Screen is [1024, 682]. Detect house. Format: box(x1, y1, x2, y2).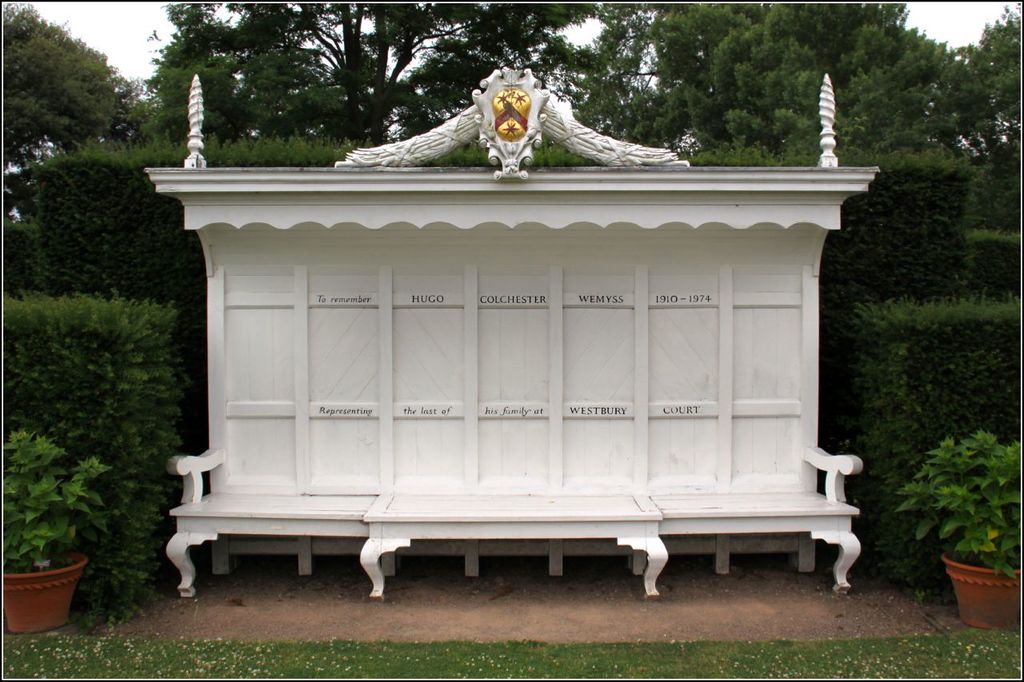
box(121, 50, 924, 577).
